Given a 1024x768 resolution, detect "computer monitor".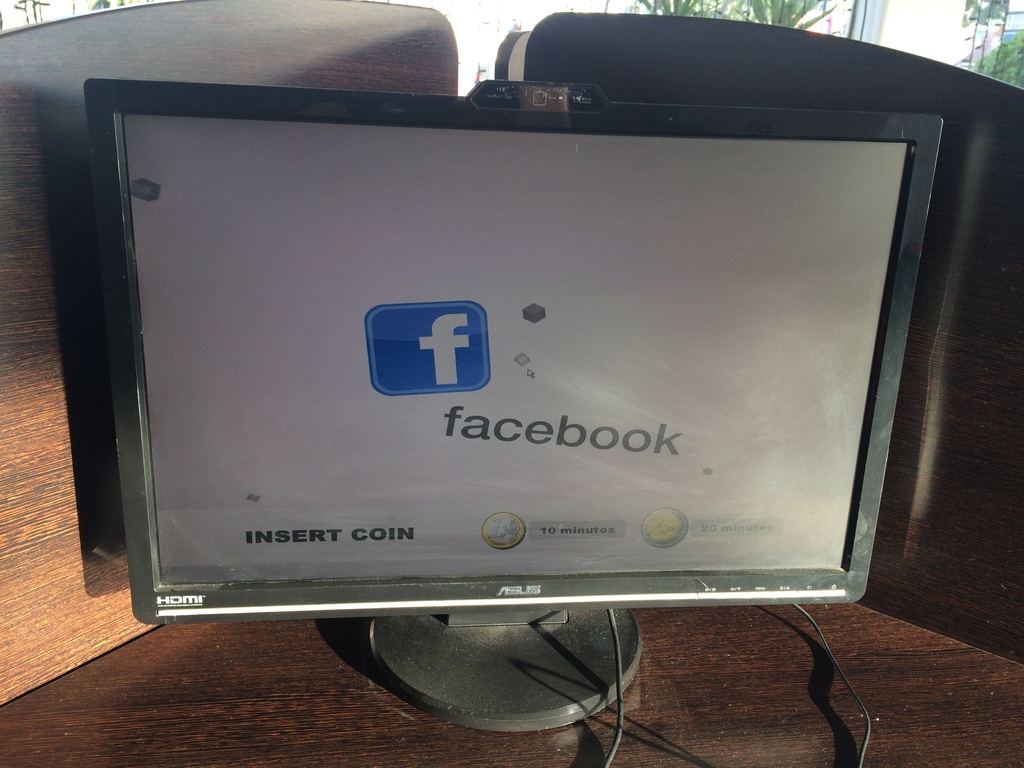
(x1=84, y1=74, x2=945, y2=733).
